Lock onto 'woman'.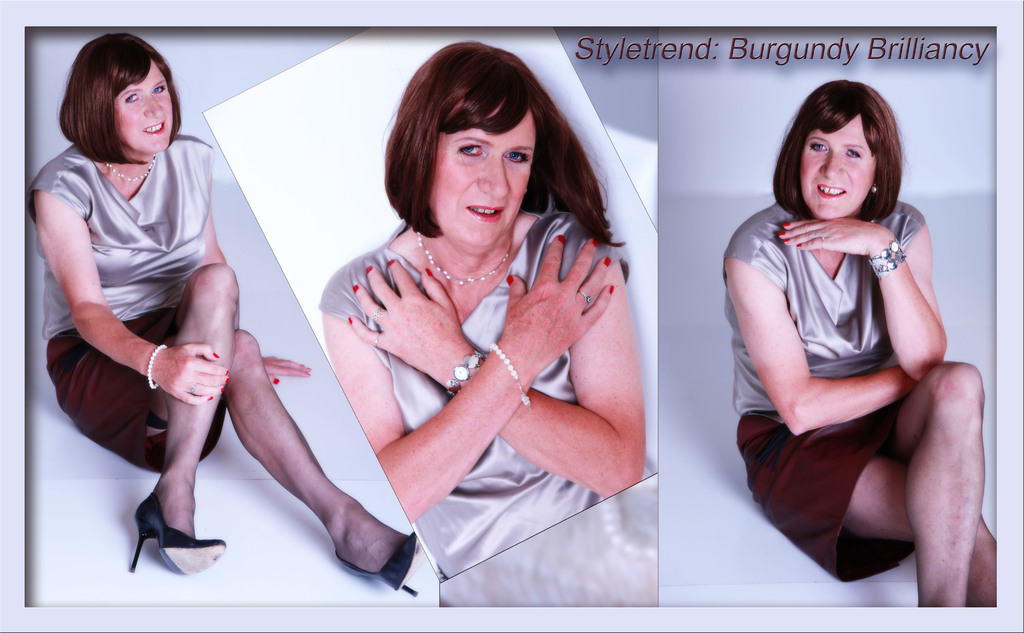
Locked: <box>721,81,997,607</box>.
